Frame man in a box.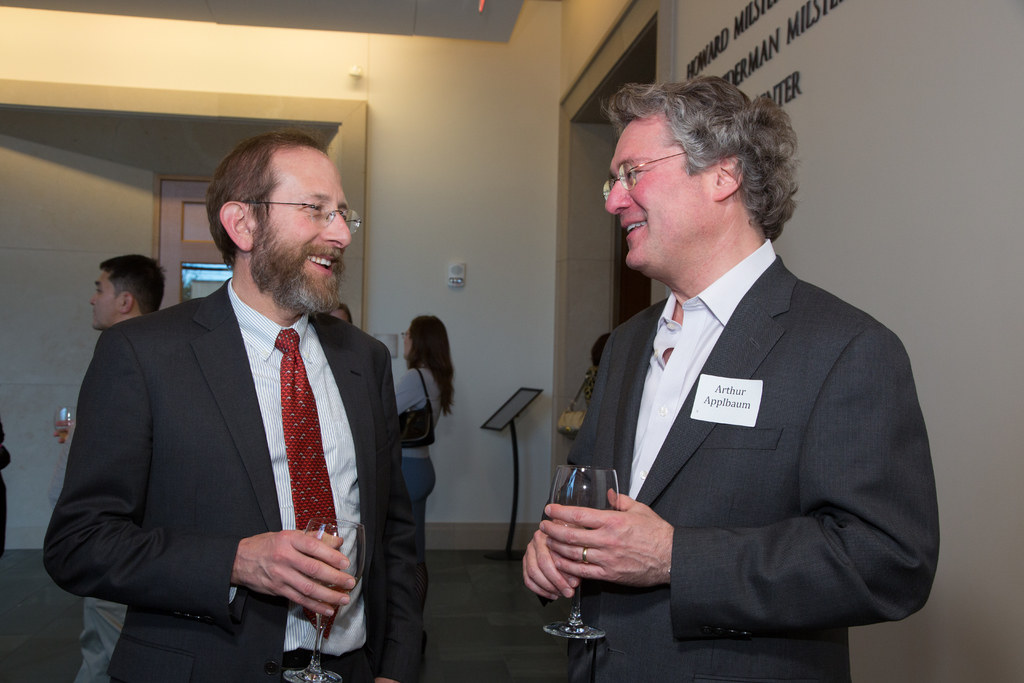
pyautogui.locateOnScreen(47, 133, 417, 682).
